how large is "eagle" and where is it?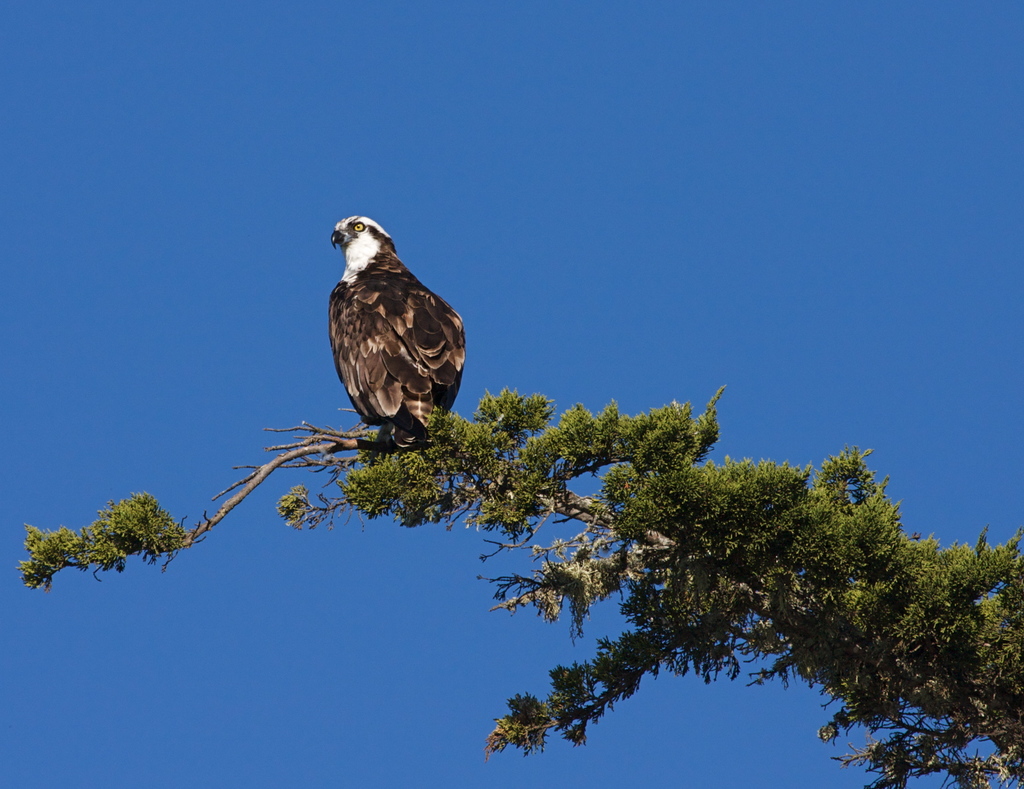
Bounding box: crop(326, 215, 469, 461).
